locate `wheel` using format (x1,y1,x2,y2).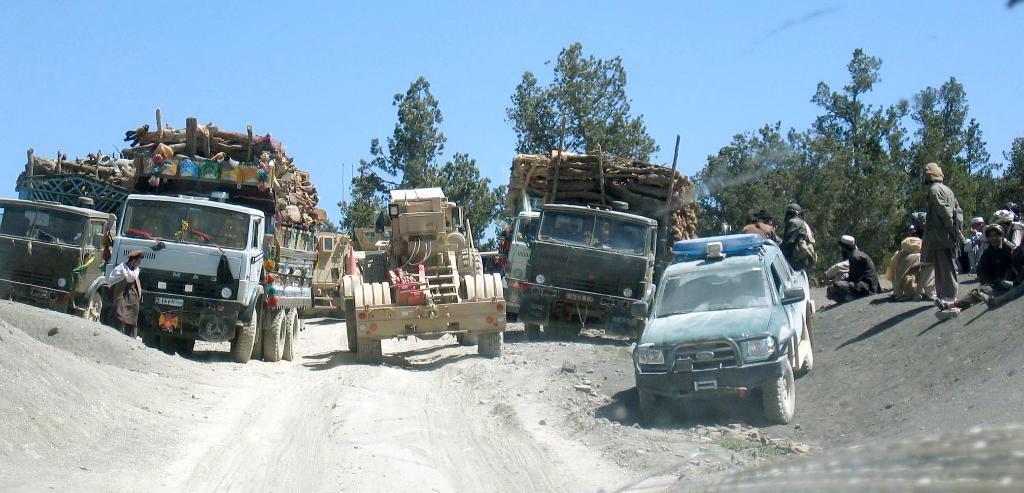
(355,341,380,362).
